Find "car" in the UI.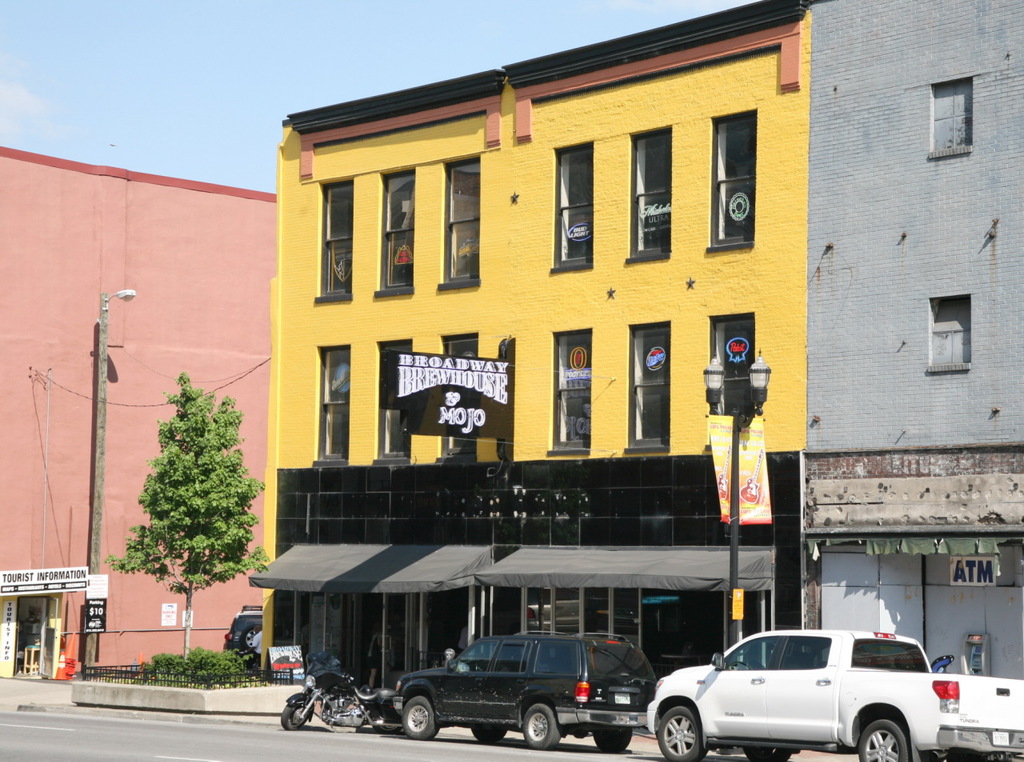
UI element at box(225, 608, 262, 666).
